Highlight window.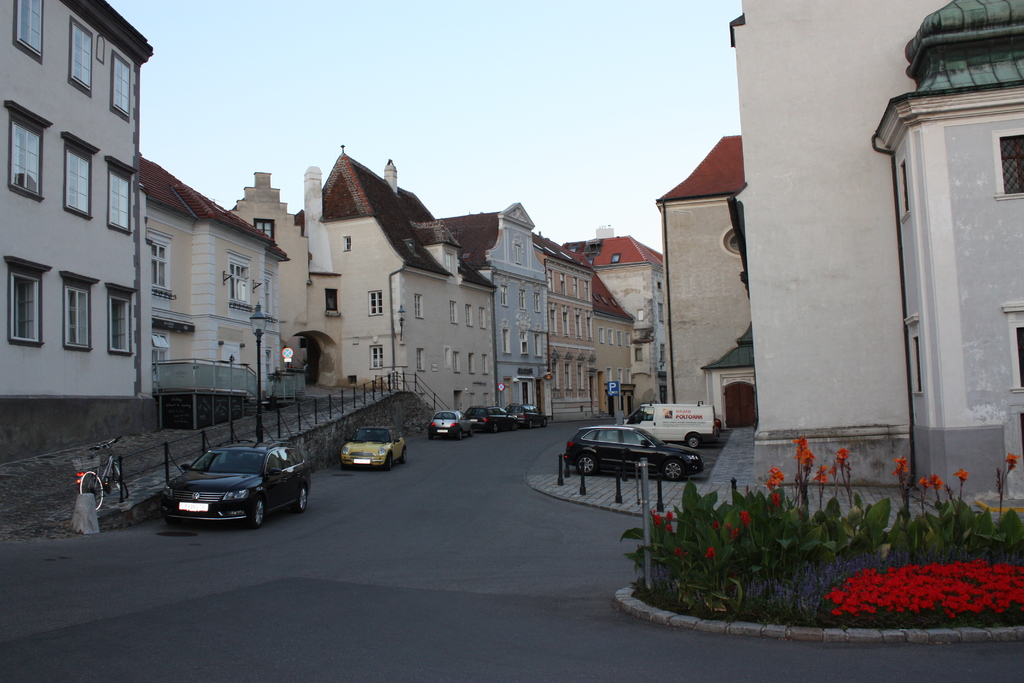
Highlighted region: (248,213,275,243).
